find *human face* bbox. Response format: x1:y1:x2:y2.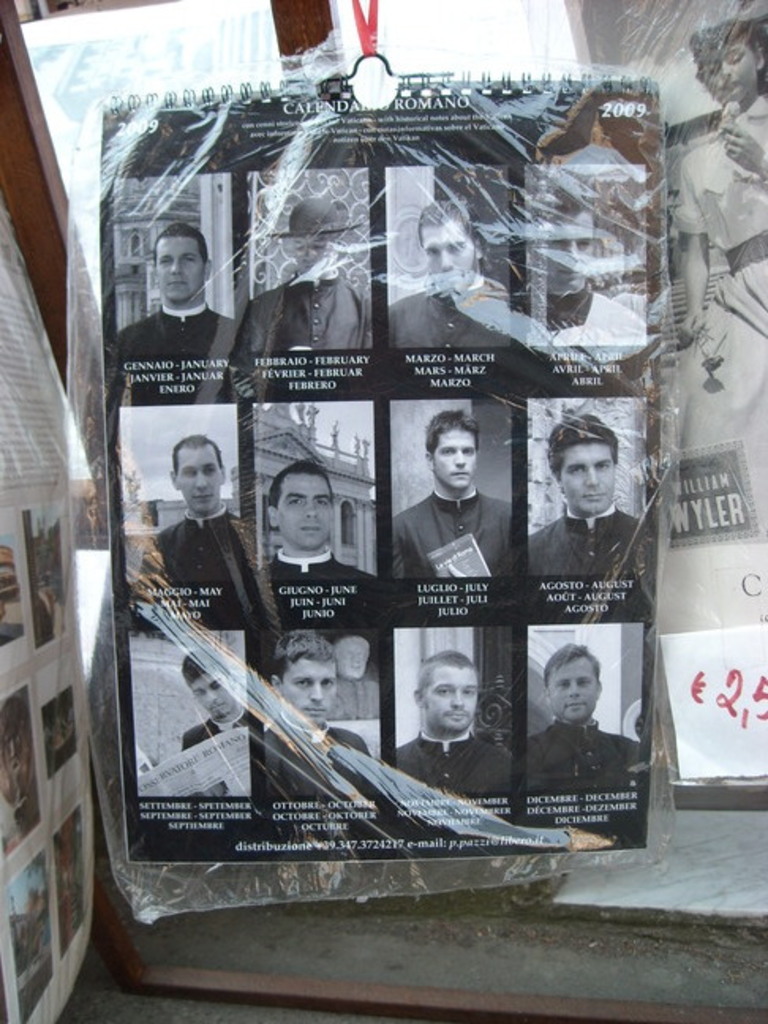
286:229:335:283.
